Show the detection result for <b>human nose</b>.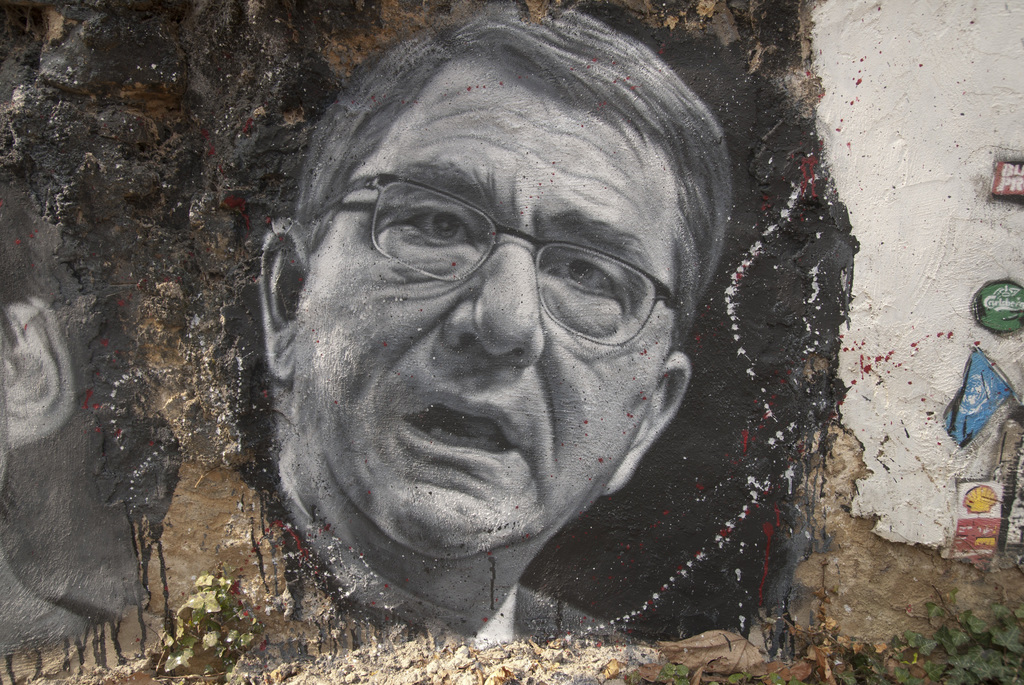
rect(438, 225, 552, 374).
